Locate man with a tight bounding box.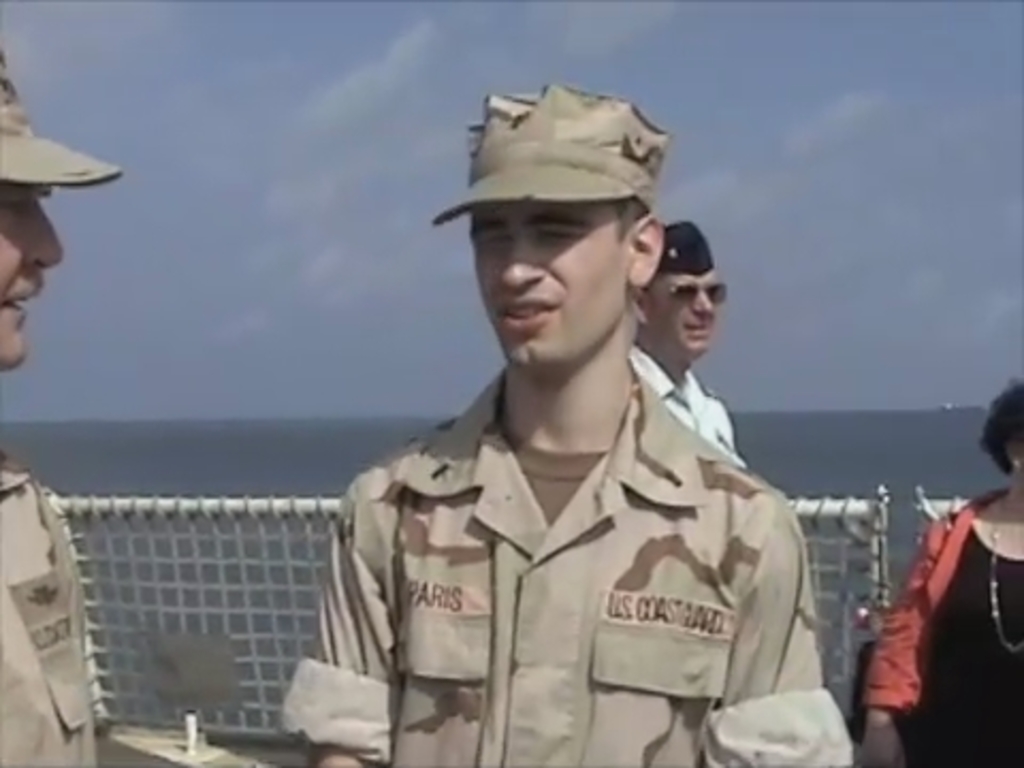
[292, 100, 841, 767].
